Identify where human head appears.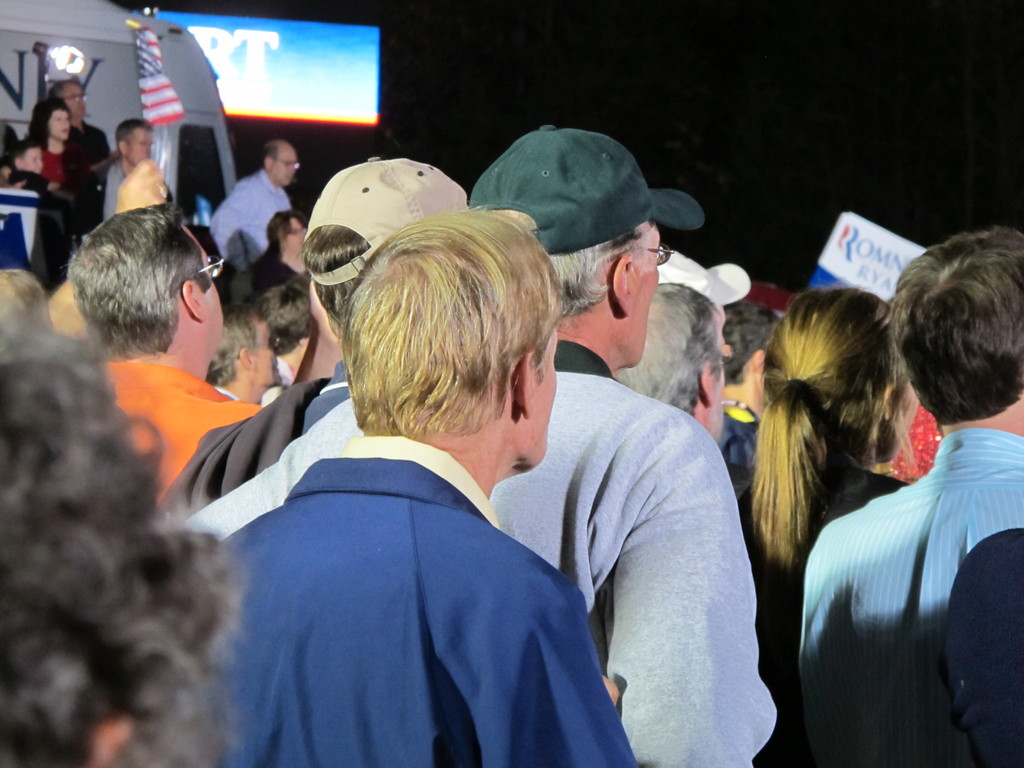
Appears at <region>209, 304, 278, 388</region>.
